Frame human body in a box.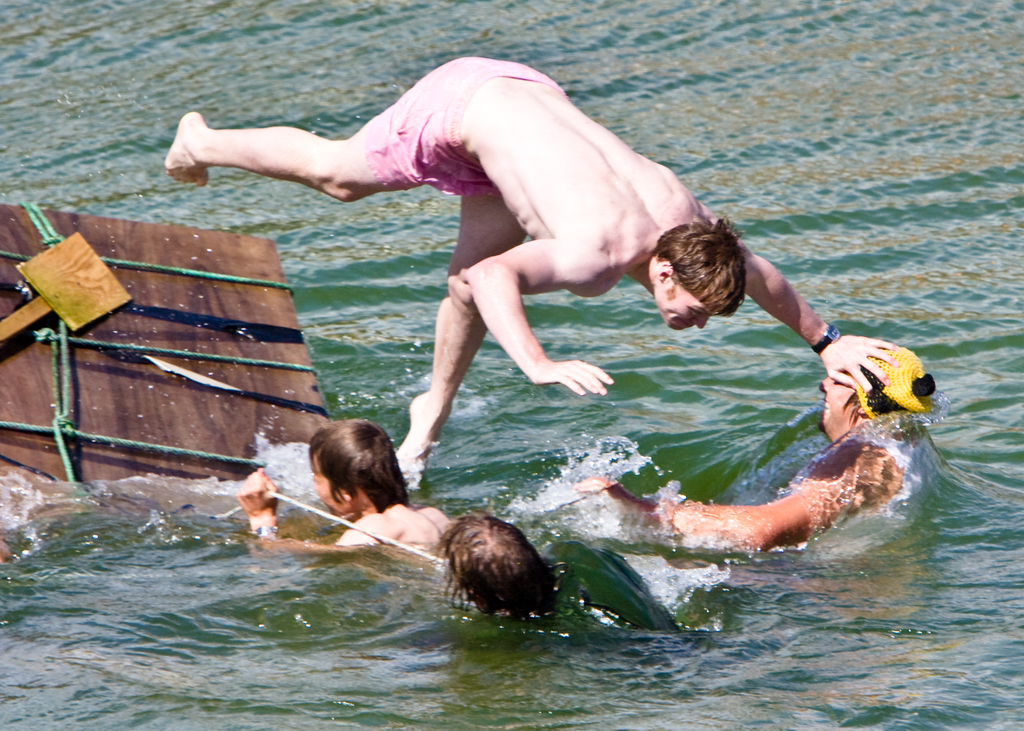
locate(271, 417, 437, 582).
